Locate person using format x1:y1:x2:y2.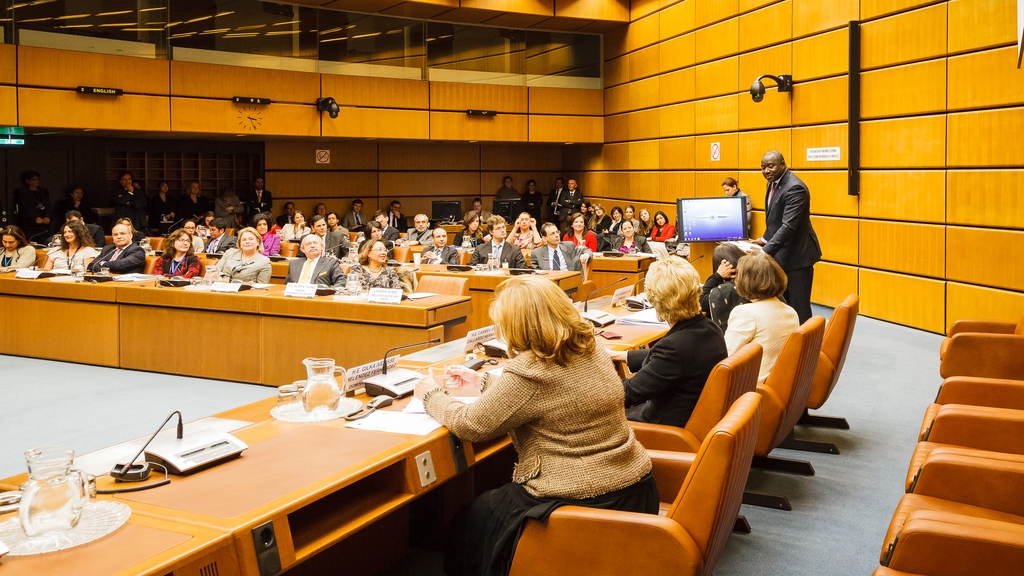
215:227:273:284.
